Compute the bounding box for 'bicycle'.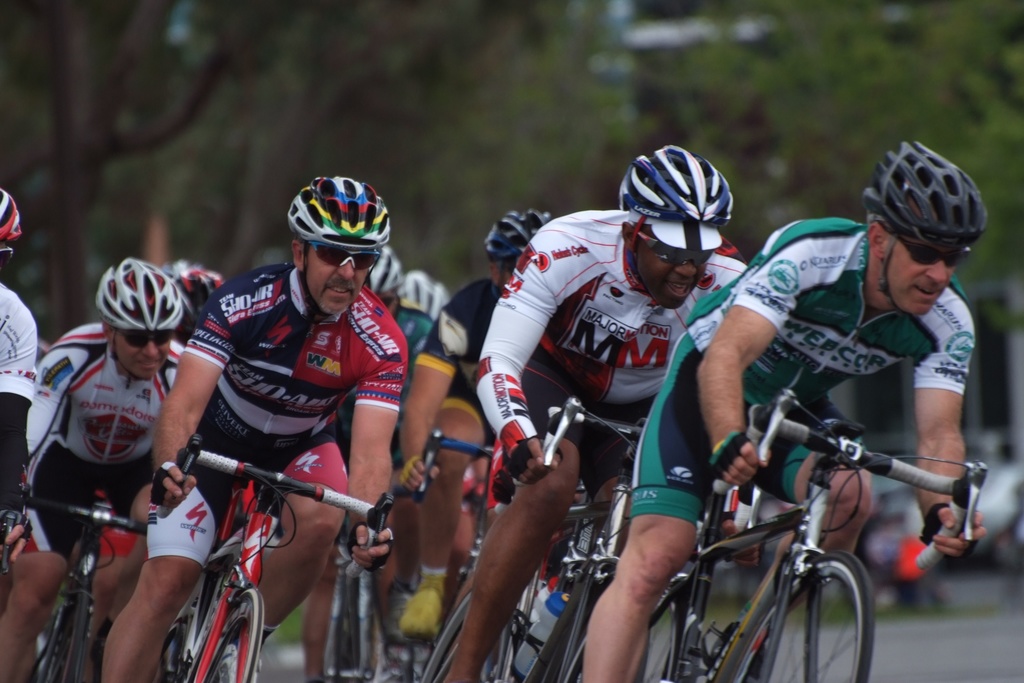
crop(8, 494, 196, 682).
